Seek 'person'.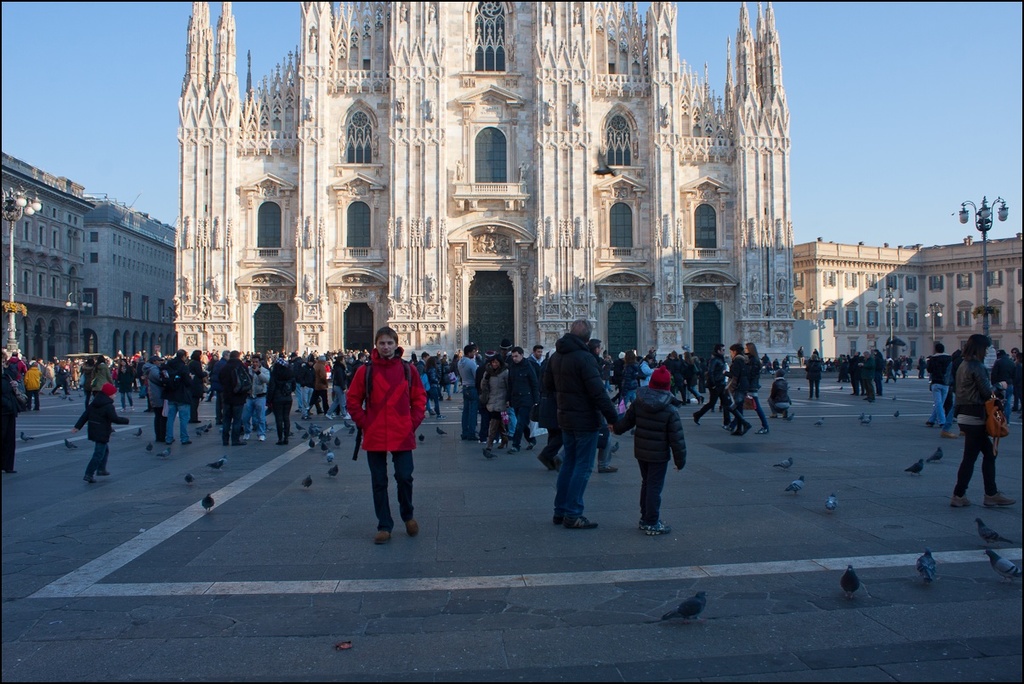
x1=72, y1=381, x2=131, y2=488.
